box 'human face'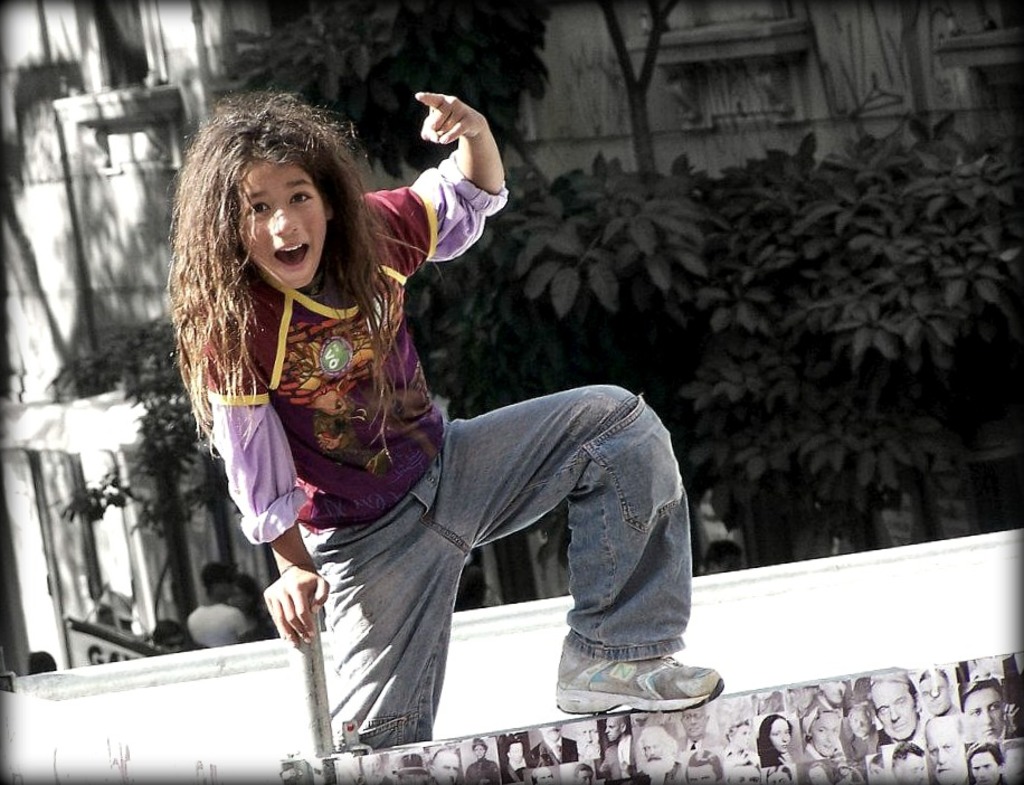
pyautogui.locateOnScreen(685, 765, 717, 784)
